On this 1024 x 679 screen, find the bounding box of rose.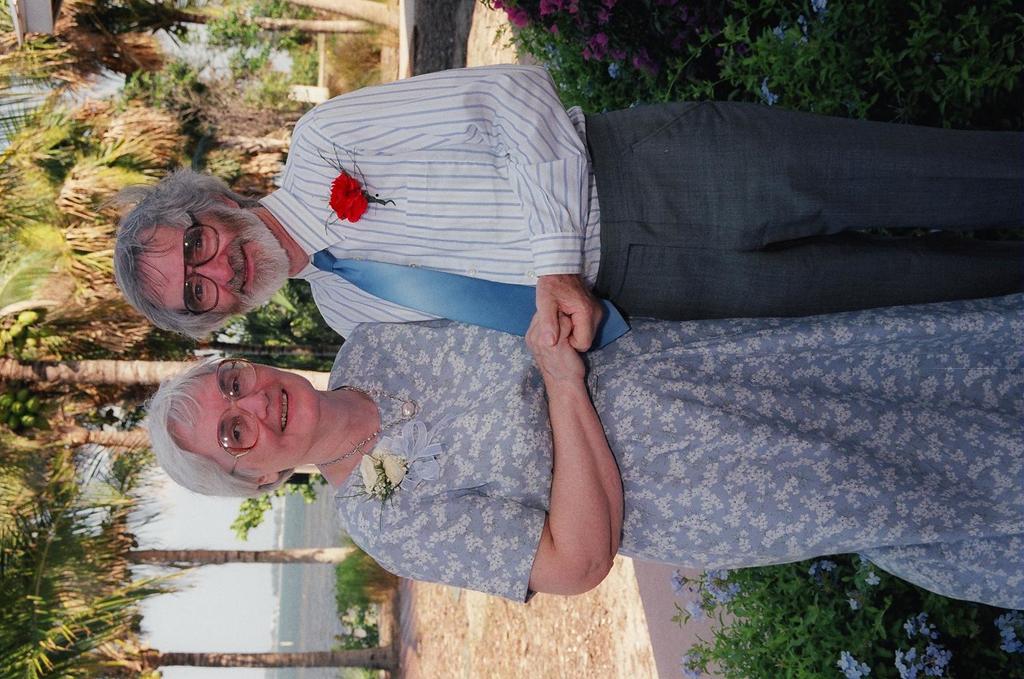
Bounding box: 328, 168, 369, 221.
